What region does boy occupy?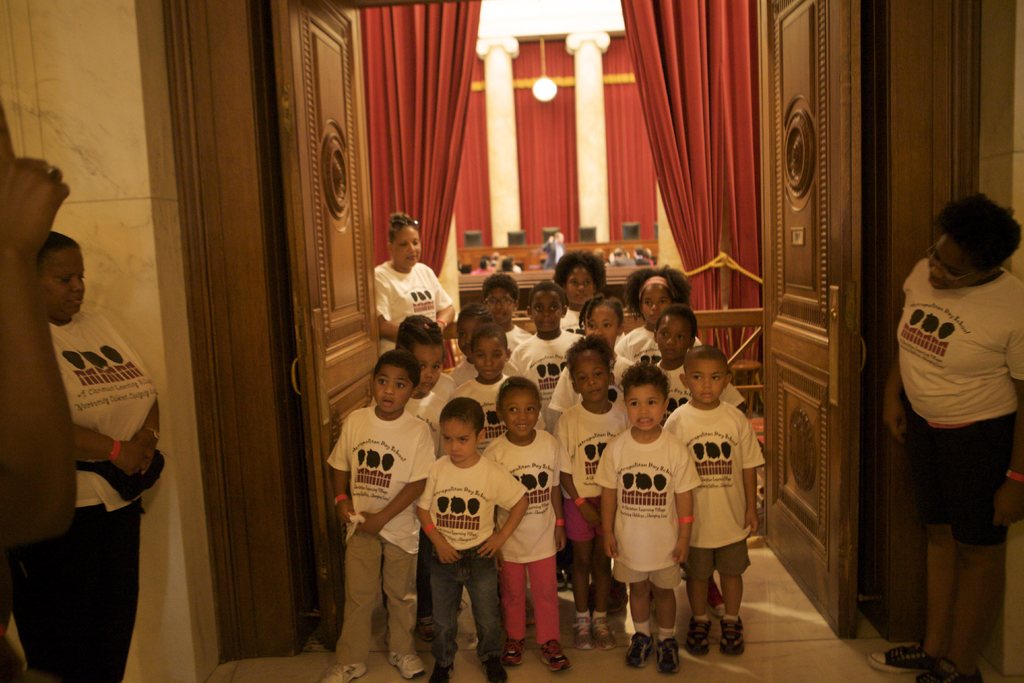
668 350 776 657.
